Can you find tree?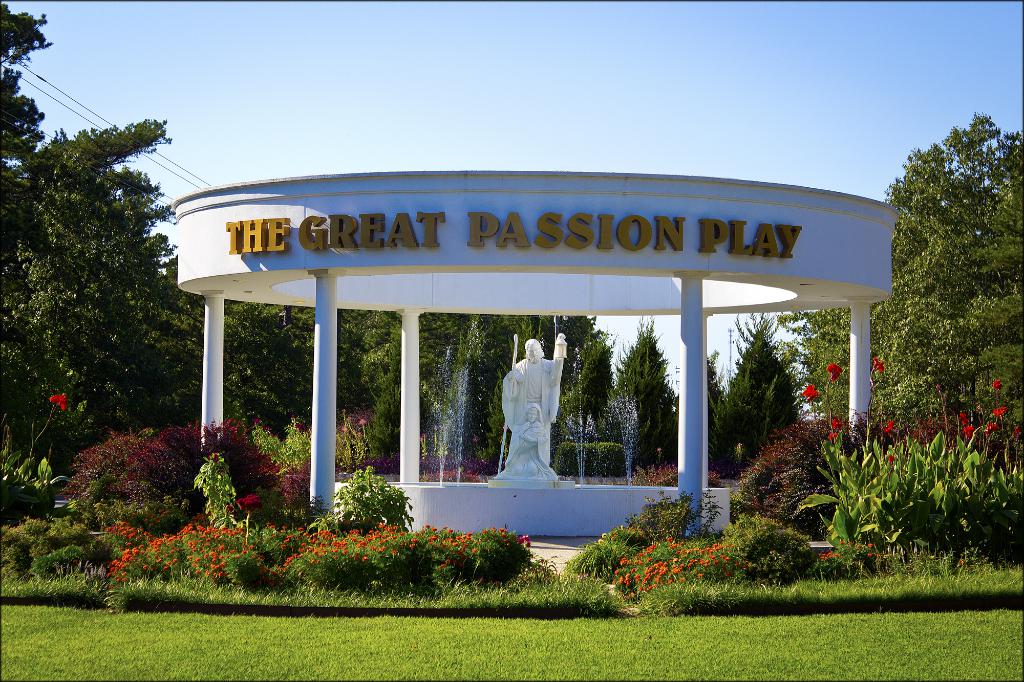
Yes, bounding box: l=706, t=305, r=847, b=519.
